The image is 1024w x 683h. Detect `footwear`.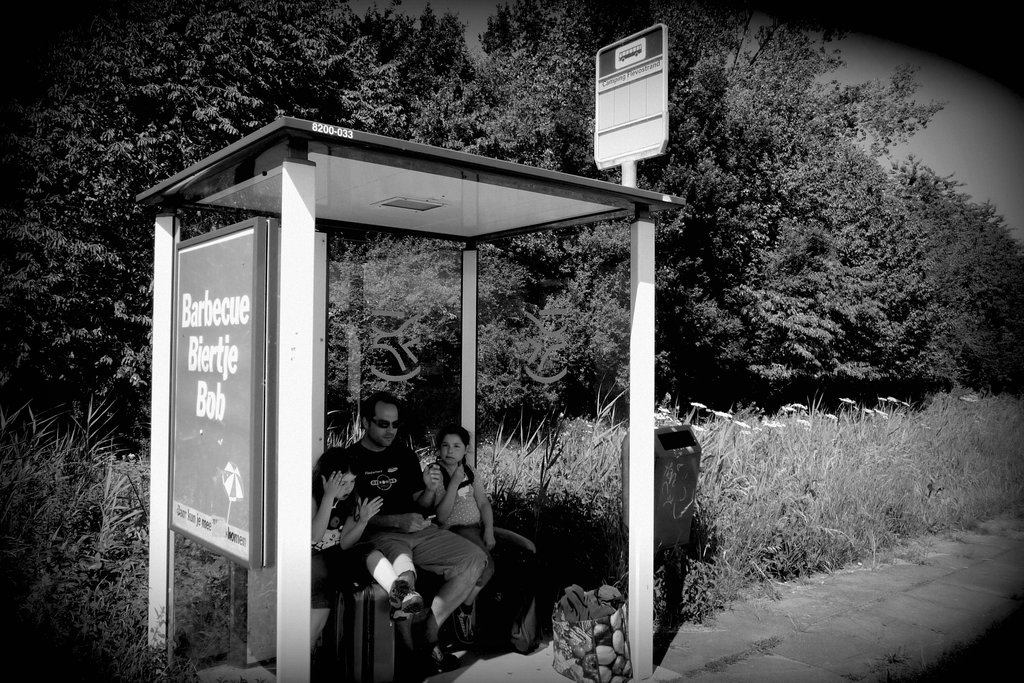
Detection: <bbox>385, 579, 420, 622</bbox>.
